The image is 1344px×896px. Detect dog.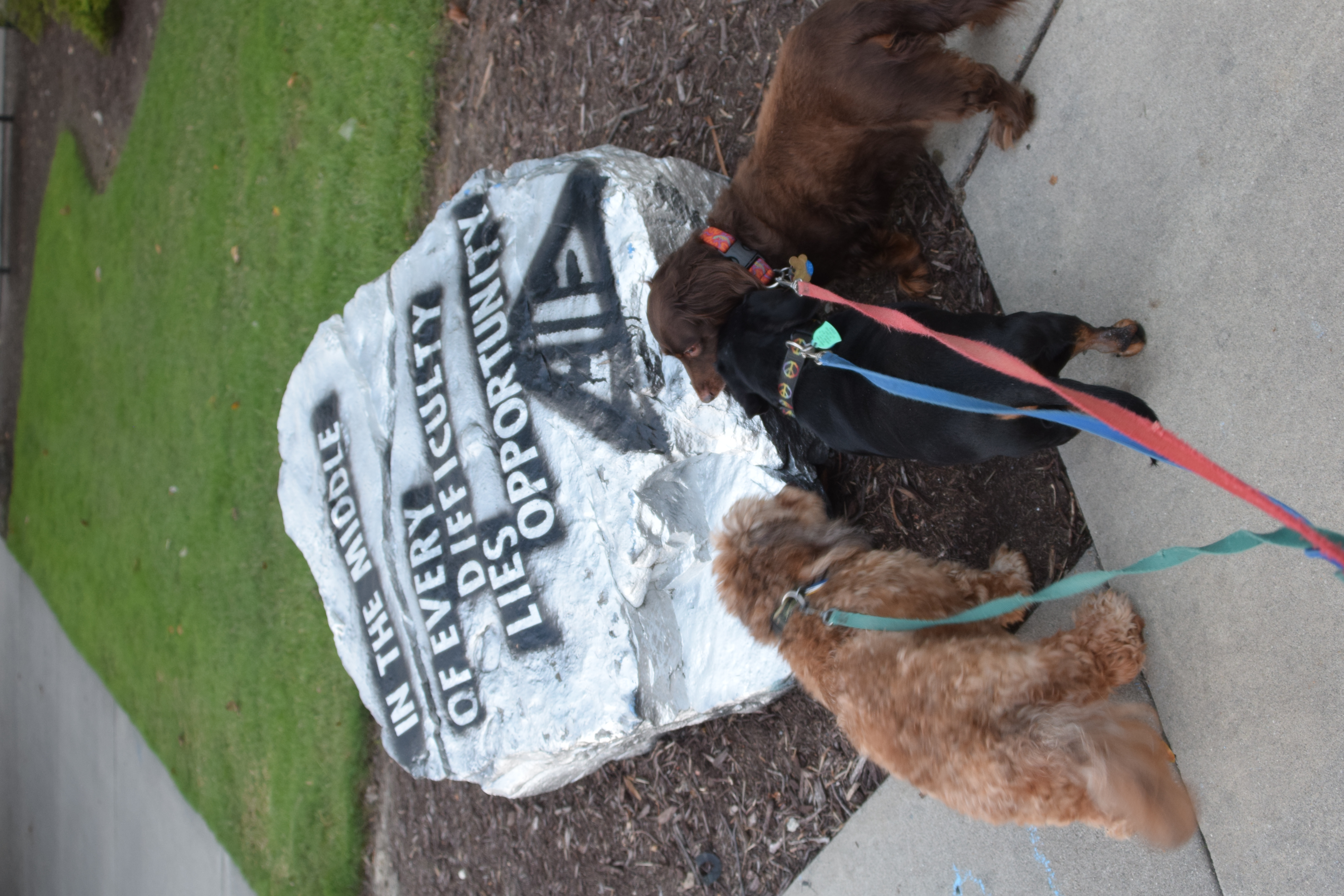
Detection: [left=160, top=63, right=259, bottom=105].
